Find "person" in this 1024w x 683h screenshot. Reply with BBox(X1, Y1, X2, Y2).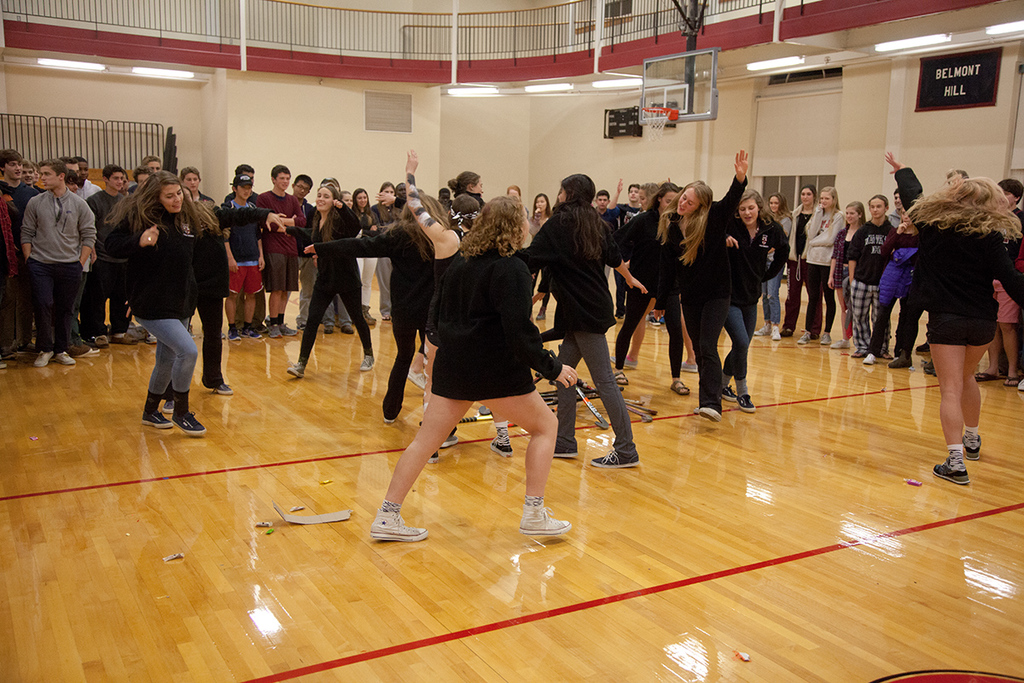
BBox(437, 189, 455, 210).
